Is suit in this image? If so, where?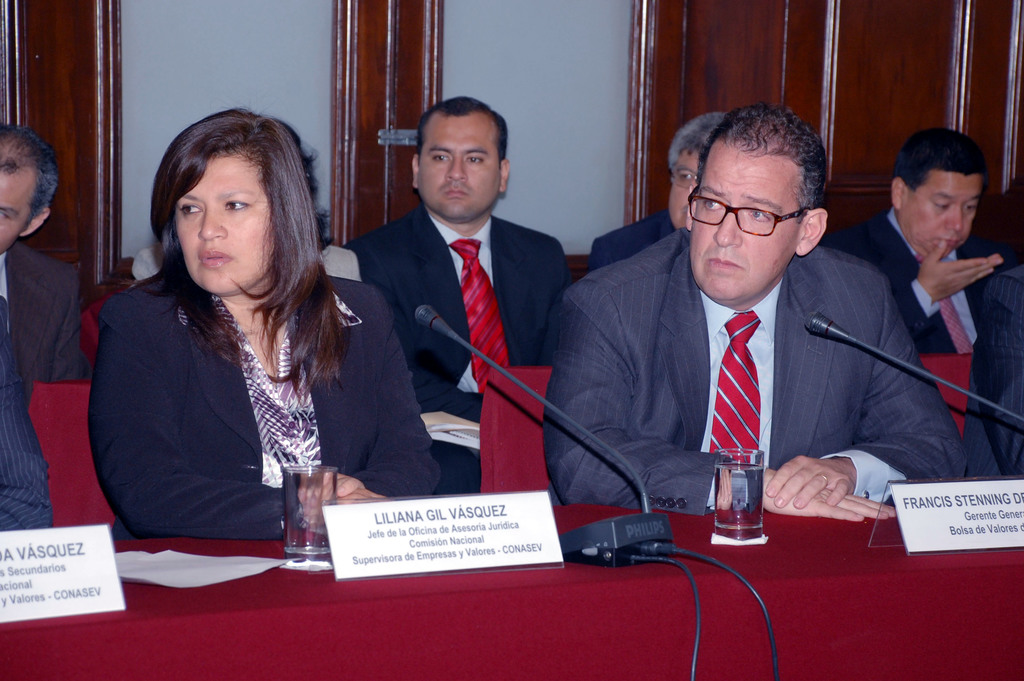
Yes, at x1=93 y1=272 x2=435 y2=539.
